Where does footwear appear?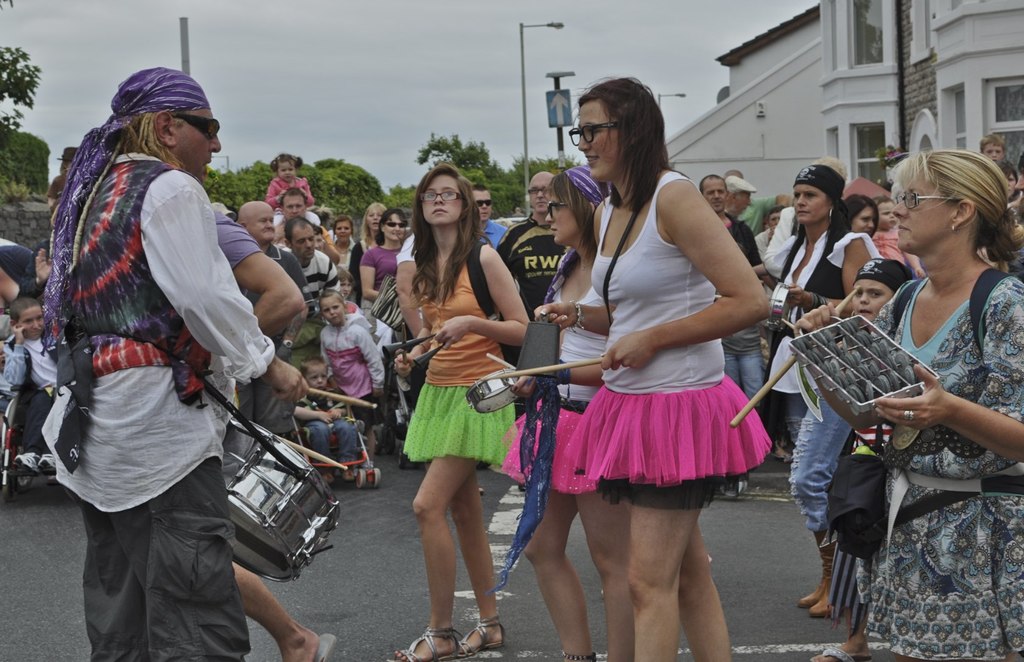
Appears at box(805, 645, 866, 661).
